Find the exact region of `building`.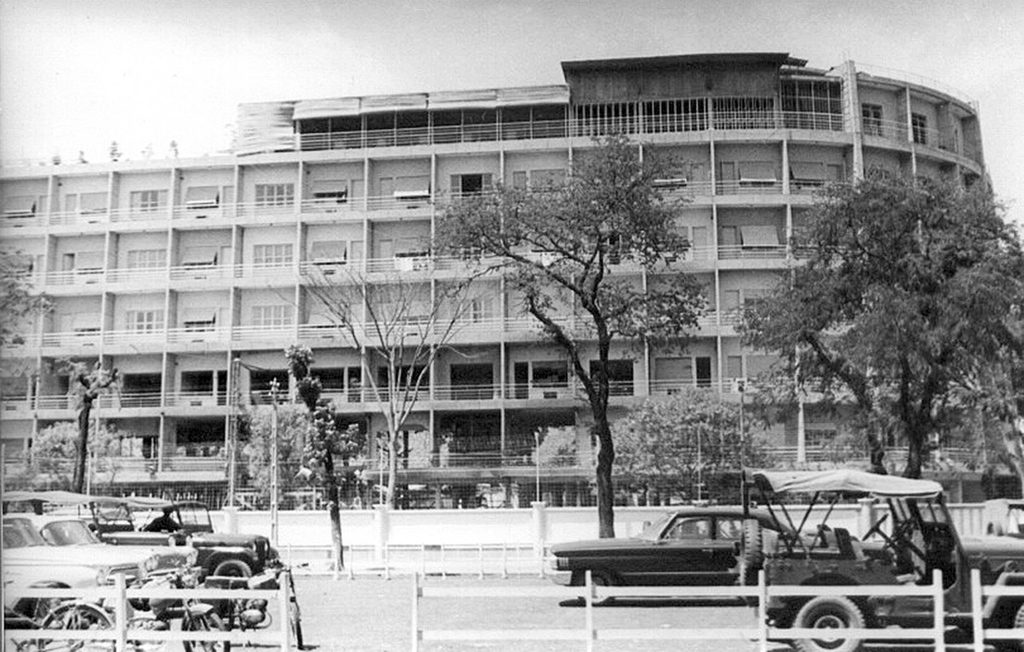
Exact region: [x1=0, y1=48, x2=1022, y2=520].
